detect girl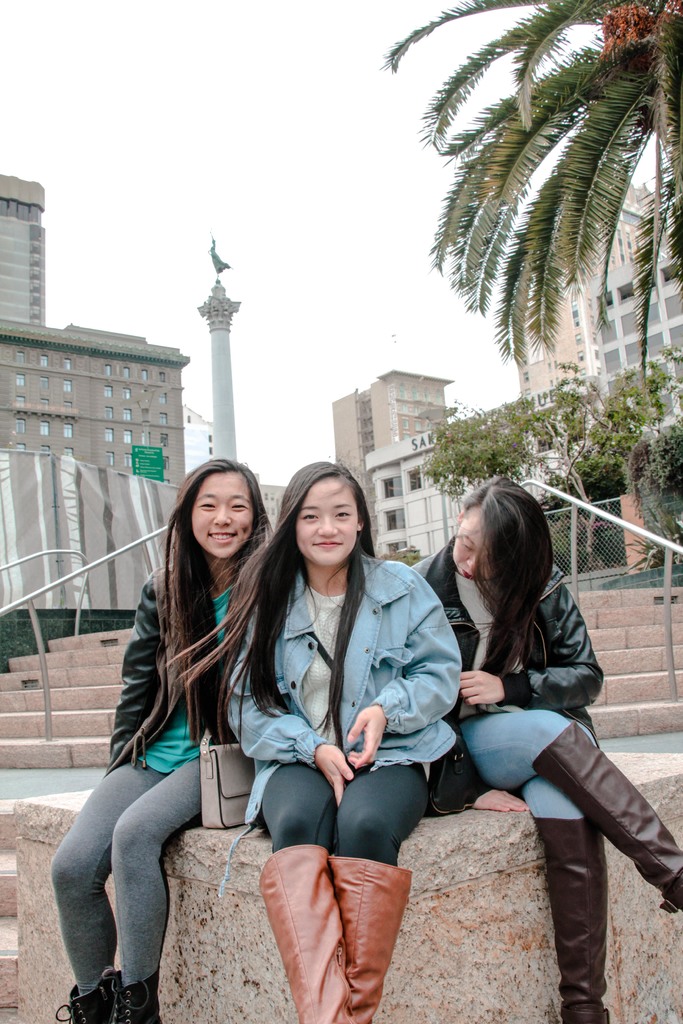
[left=44, top=450, right=276, bottom=1021]
